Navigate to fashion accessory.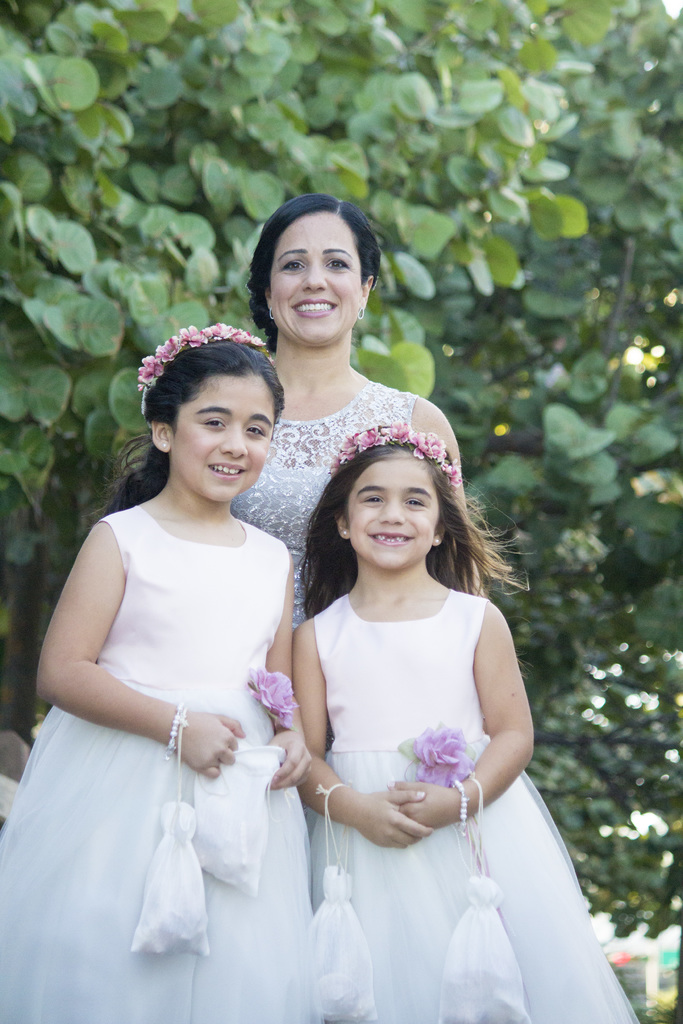
Navigation target: [x1=332, y1=422, x2=459, y2=503].
